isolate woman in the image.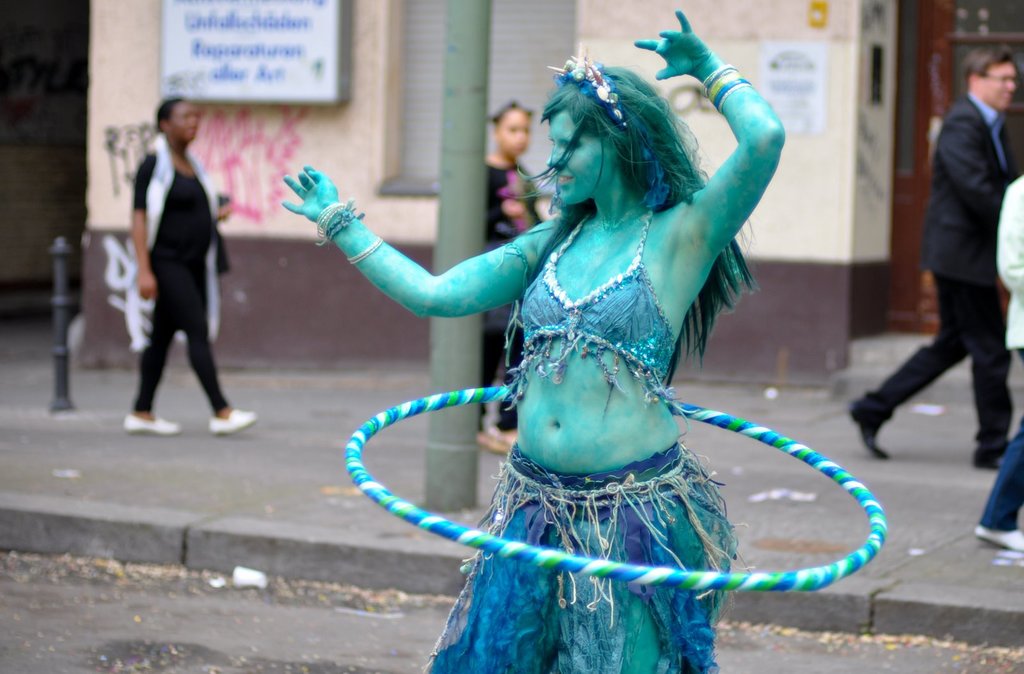
Isolated region: 972,164,1023,559.
